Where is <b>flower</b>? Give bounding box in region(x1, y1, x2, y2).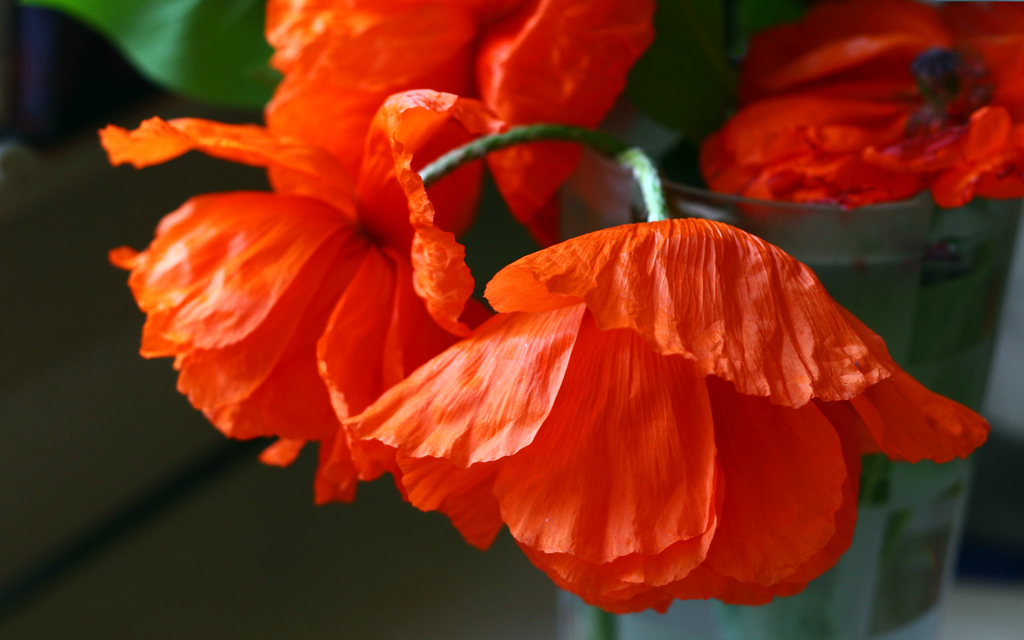
region(99, 115, 498, 503).
